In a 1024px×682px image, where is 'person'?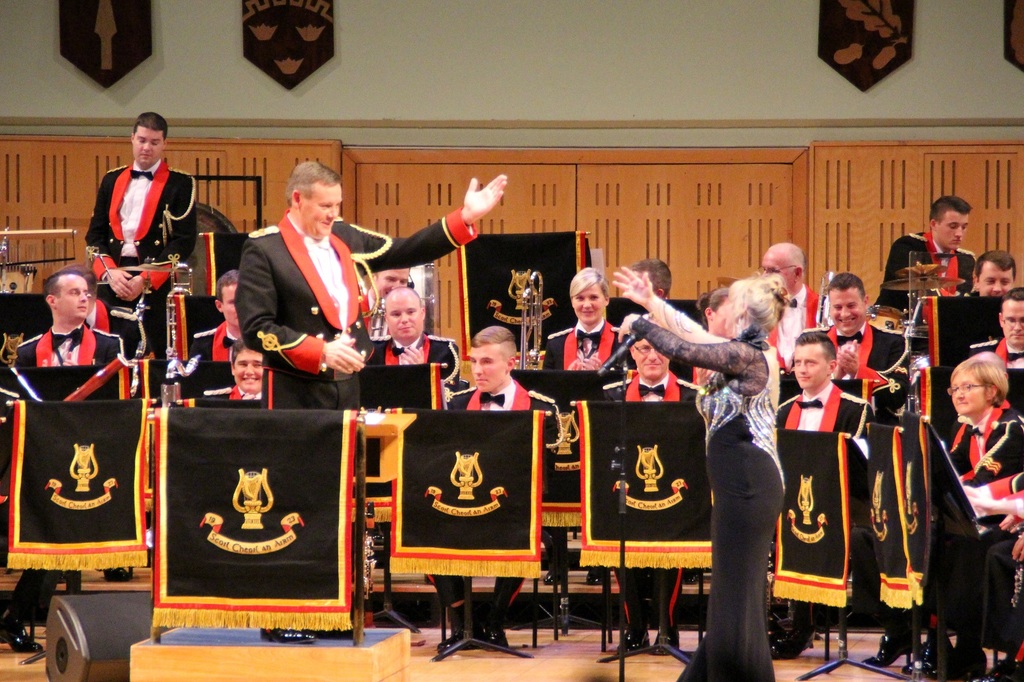
region(226, 157, 514, 648).
